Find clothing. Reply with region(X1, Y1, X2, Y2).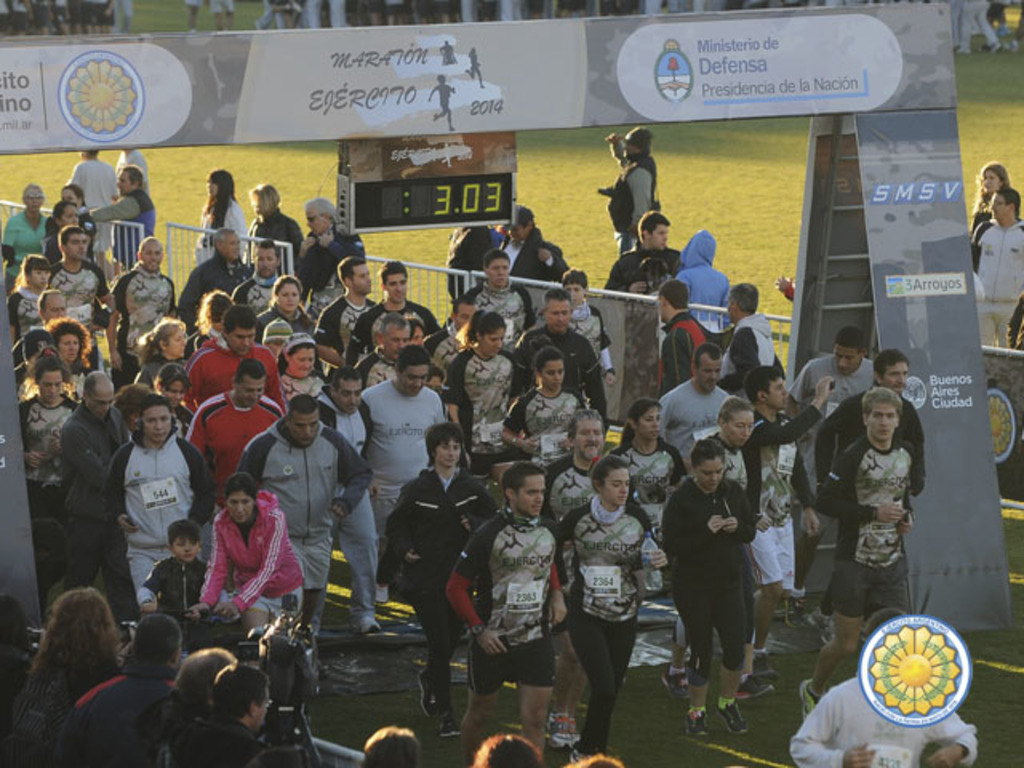
region(595, 134, 662, 256).
